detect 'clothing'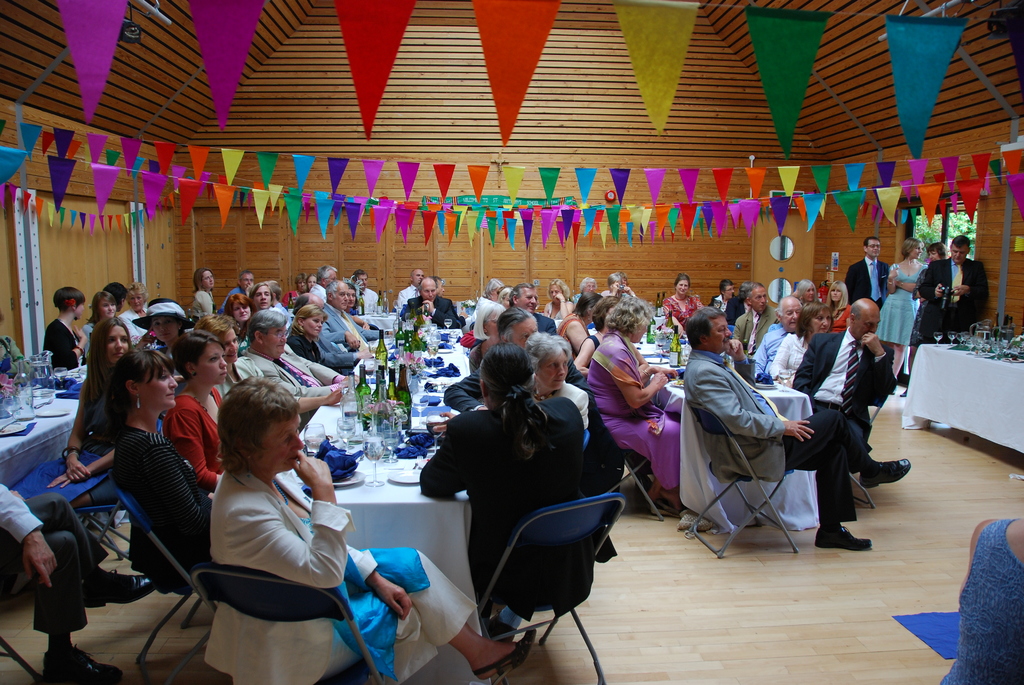
bbox(193, 289, 228, 313)
